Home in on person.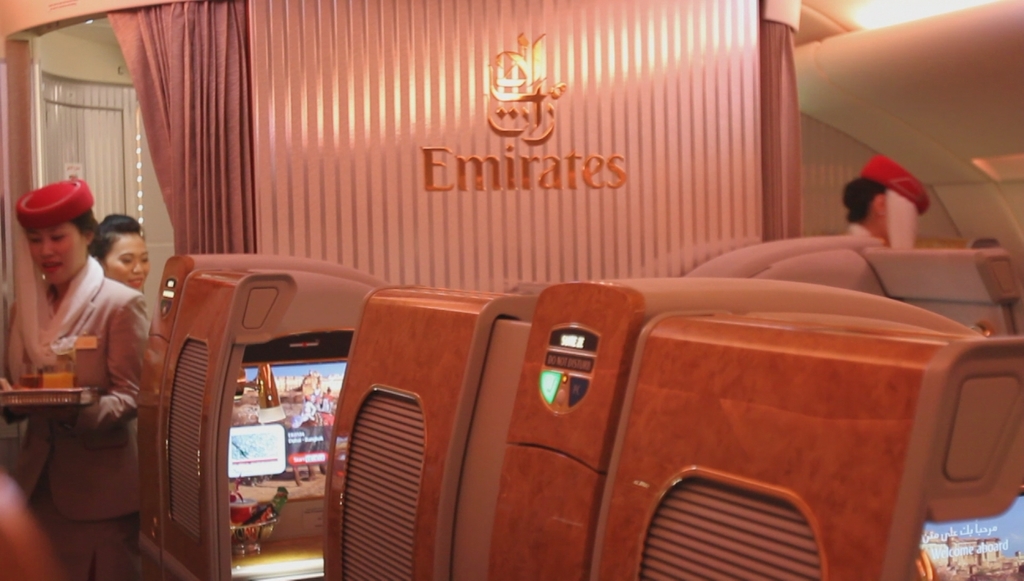
Homed in at <box>26,171,154,554</box>.
